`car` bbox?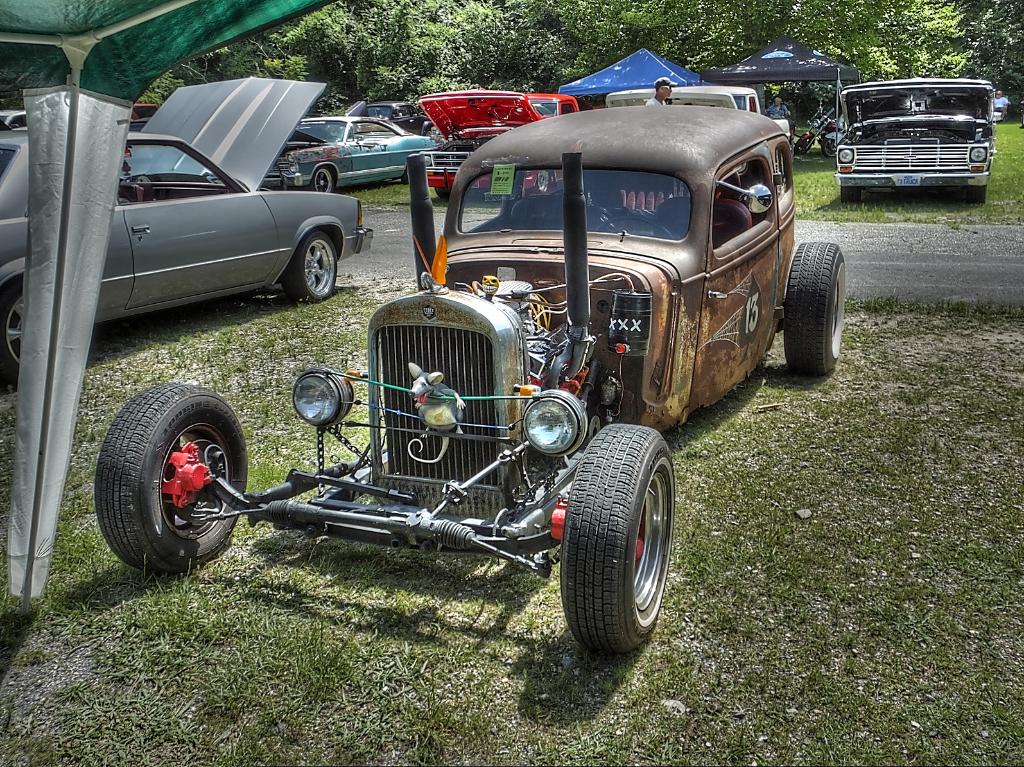
detection(258, 106, 439, 193)
